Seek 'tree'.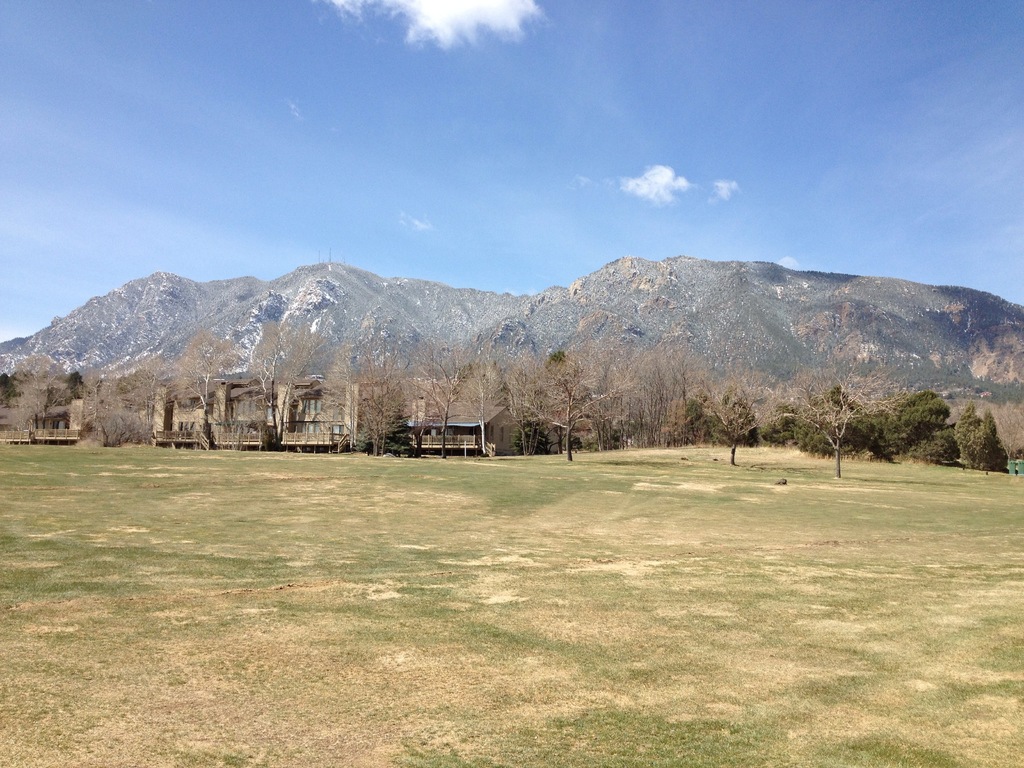
<box>703,380,775,463</box>.
